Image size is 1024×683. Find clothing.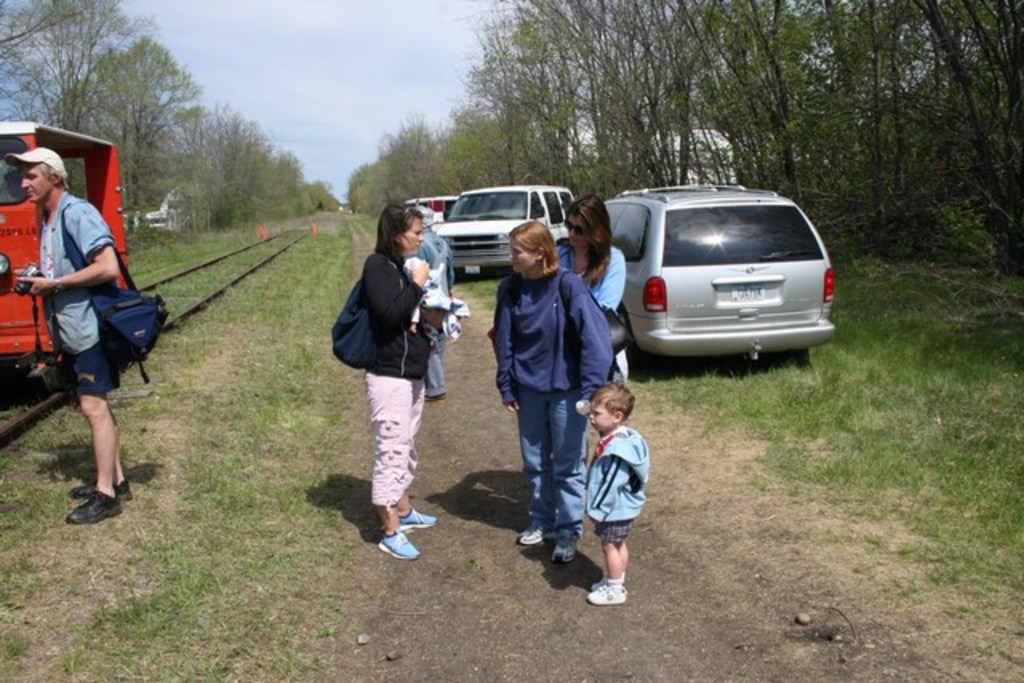
locate(21, 166, 150, 419).
